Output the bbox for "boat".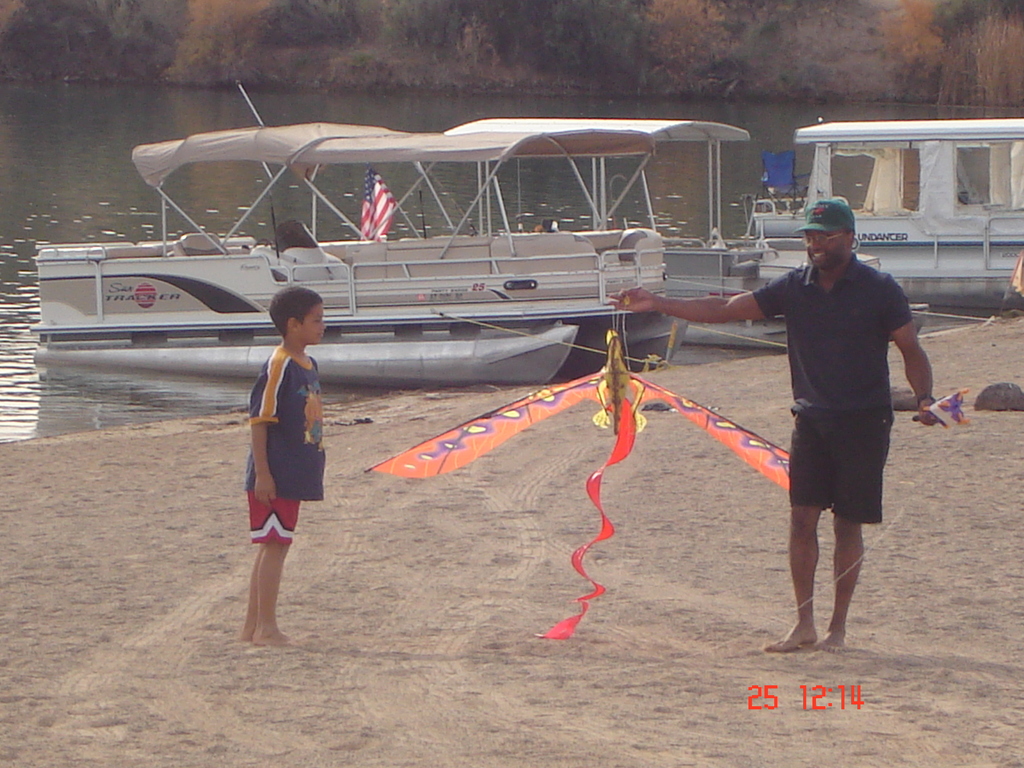
[737, 111, 1023, 315].
